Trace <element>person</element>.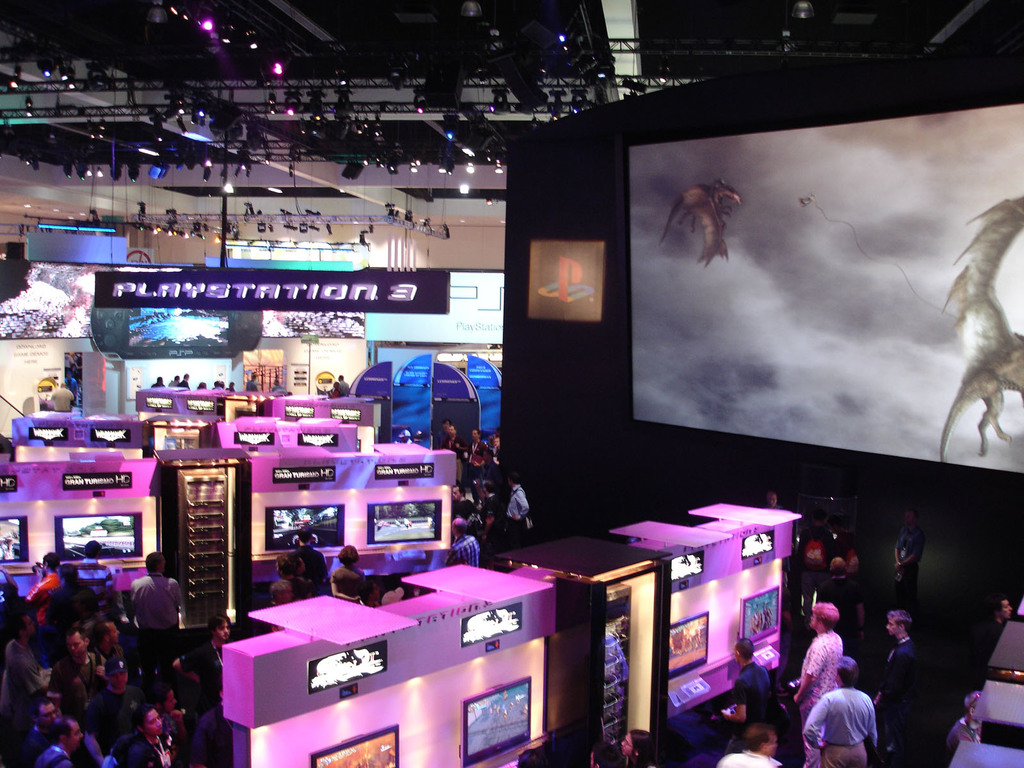
Traced to 882:607:918:752.
